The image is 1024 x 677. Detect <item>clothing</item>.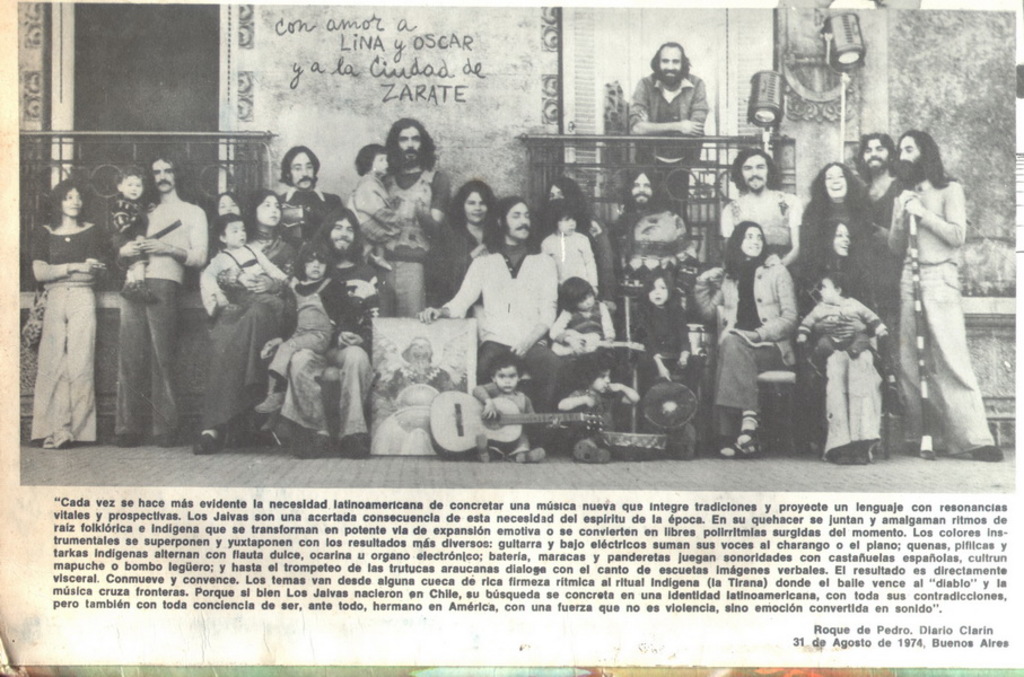
Detection: x1=111, y1=200, x2=209, y2=436.
